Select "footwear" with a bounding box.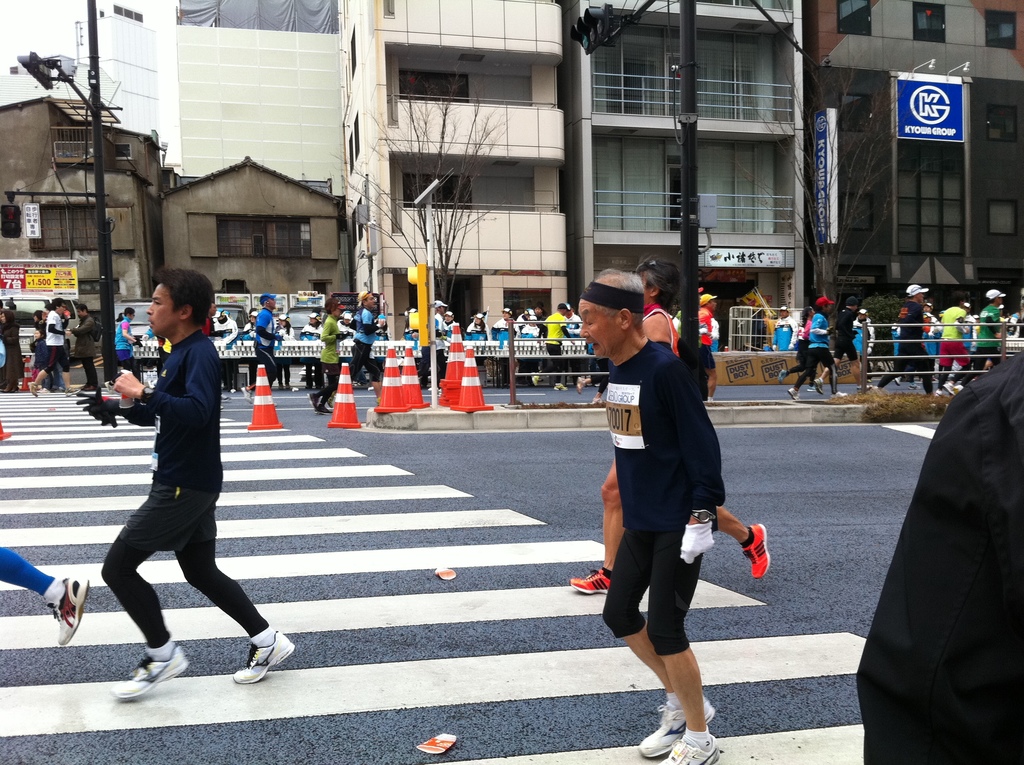
<bbox>232, 627, 295, 682</bbox>.
